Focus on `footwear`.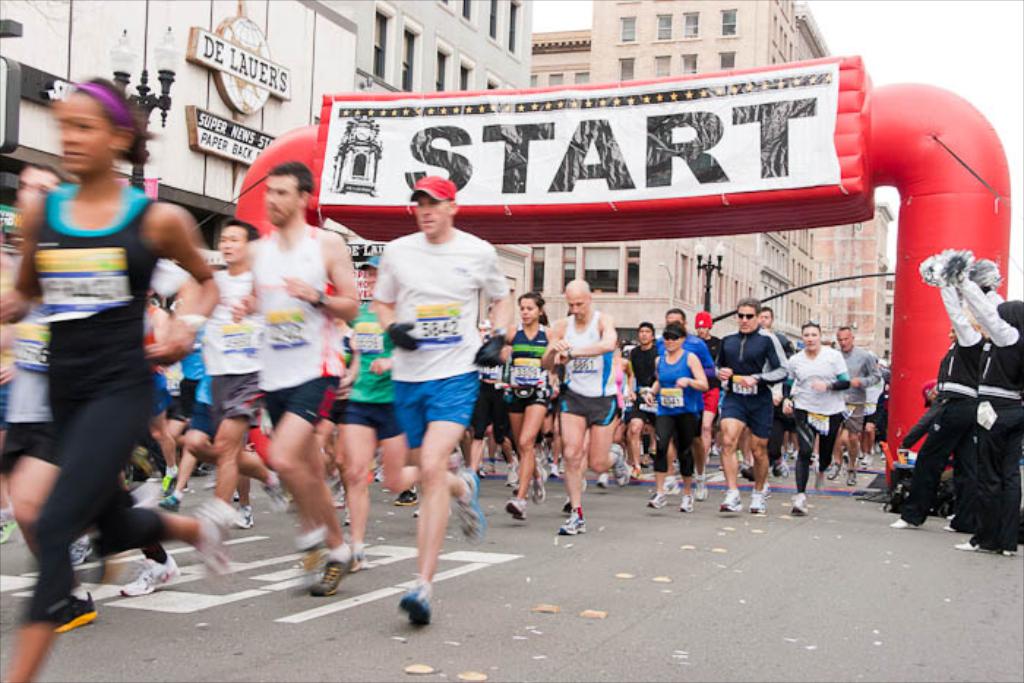
Focused at 737,461,752,480.
